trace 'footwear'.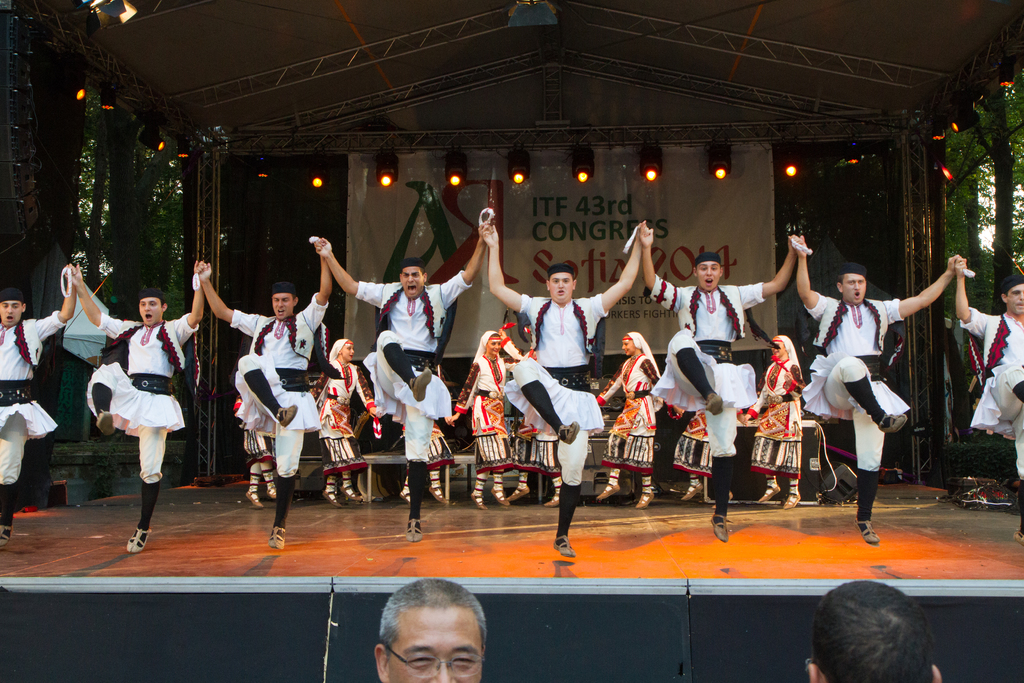
Traced to 855/518/881/547.
